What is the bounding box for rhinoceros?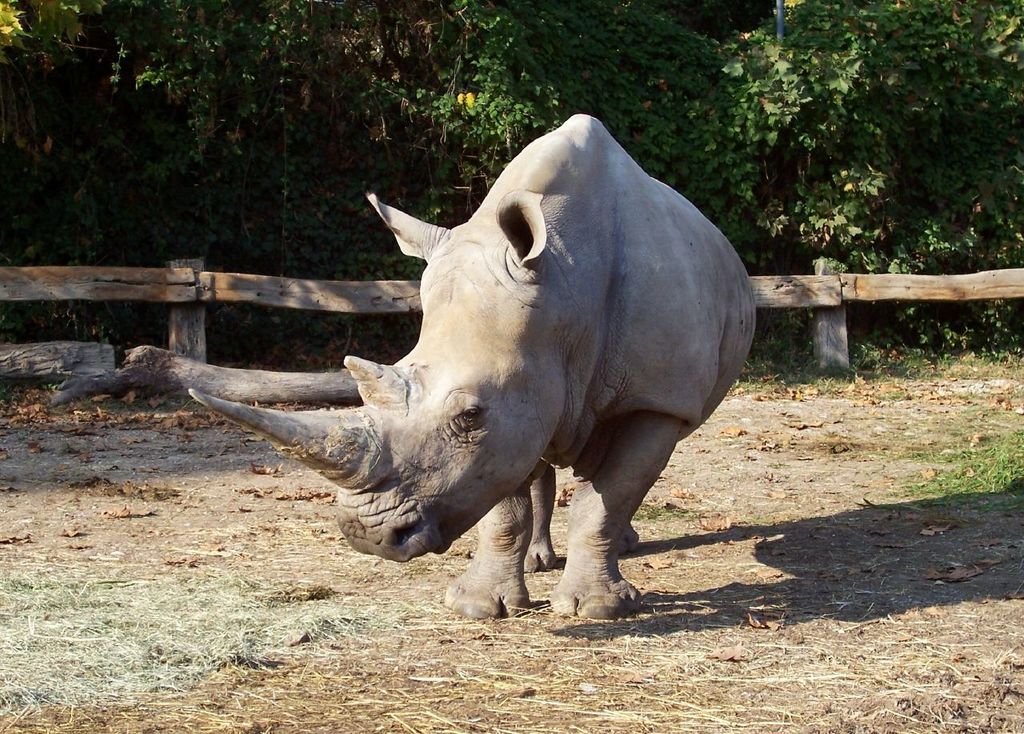
crop(180, 102, 778, 634).
